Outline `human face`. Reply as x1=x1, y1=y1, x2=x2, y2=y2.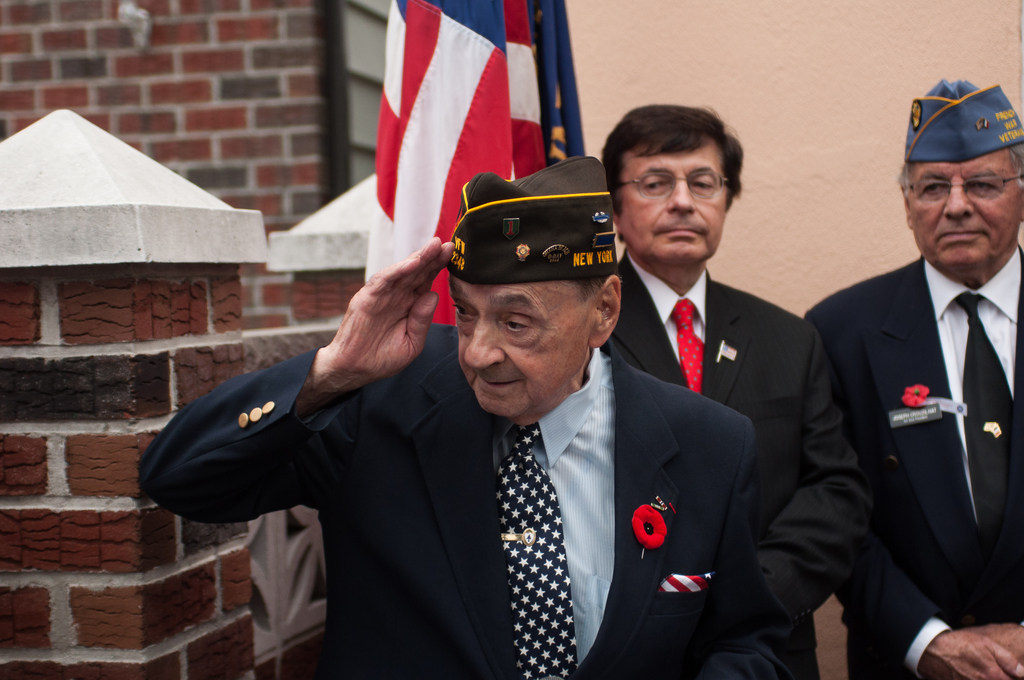
x1=449, y1=280, x2=594, y2=416.
